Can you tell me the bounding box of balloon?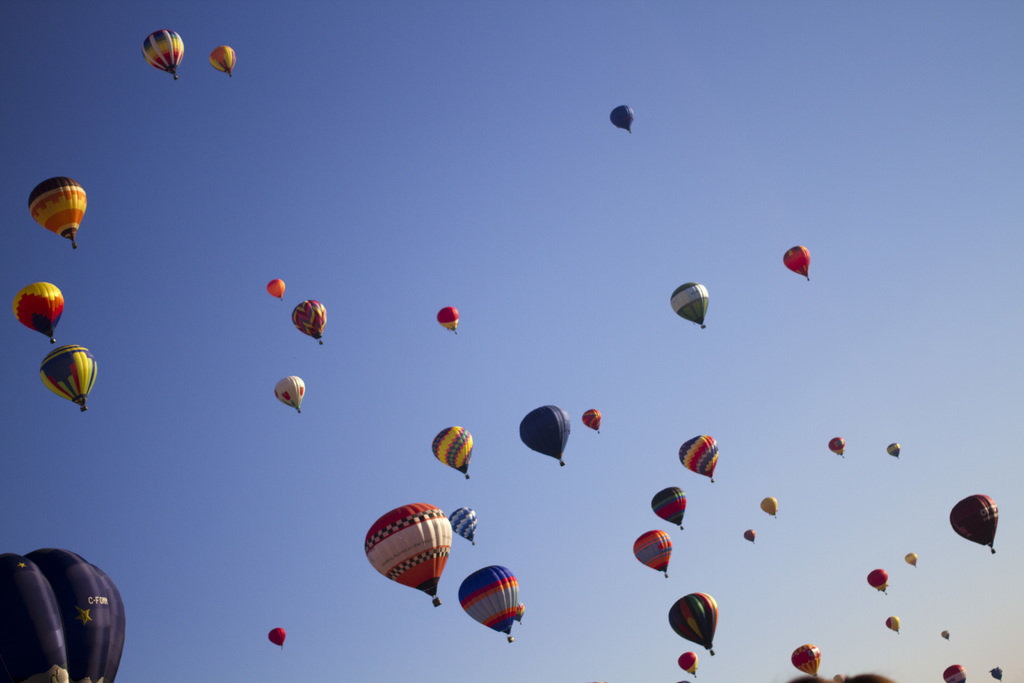
rect(31, 176, 86, 241).
